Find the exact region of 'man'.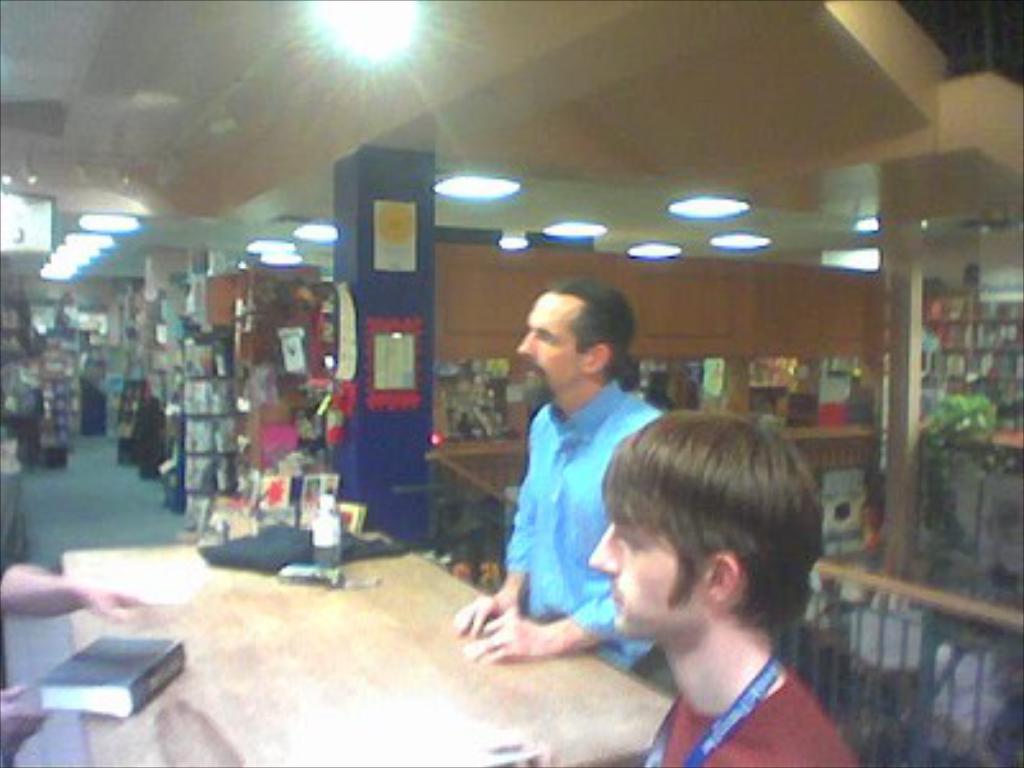
Exact region: <box>586,417,847,765</box>.
